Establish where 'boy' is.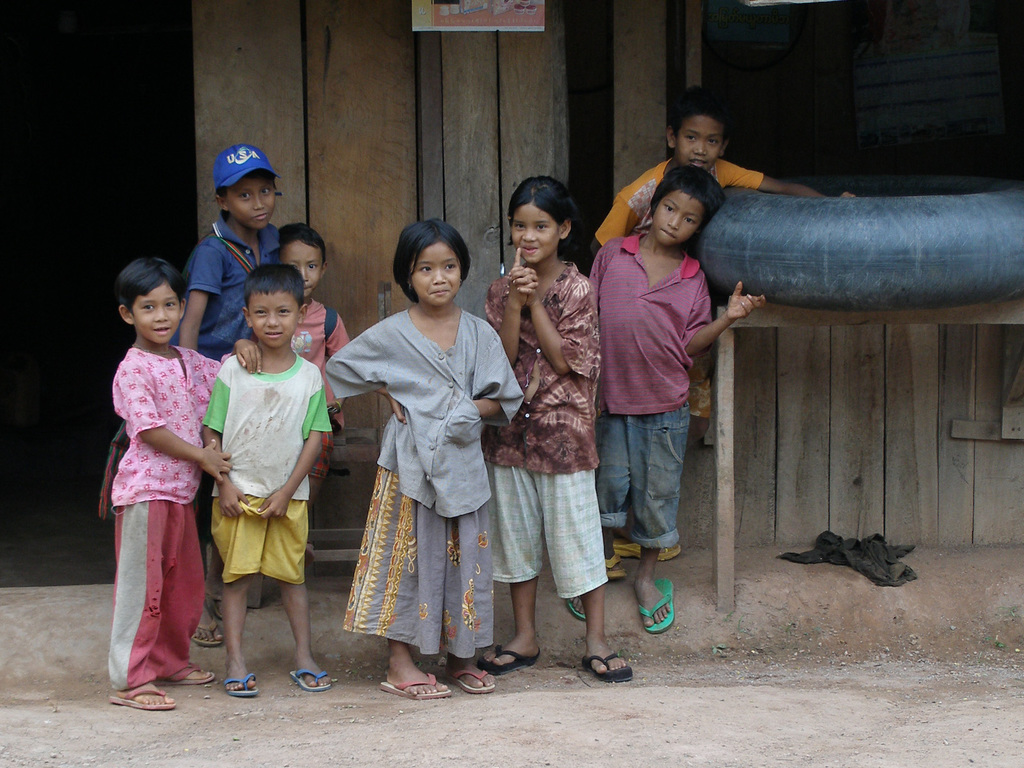
Established at <box>565,163,767,637</box>.
